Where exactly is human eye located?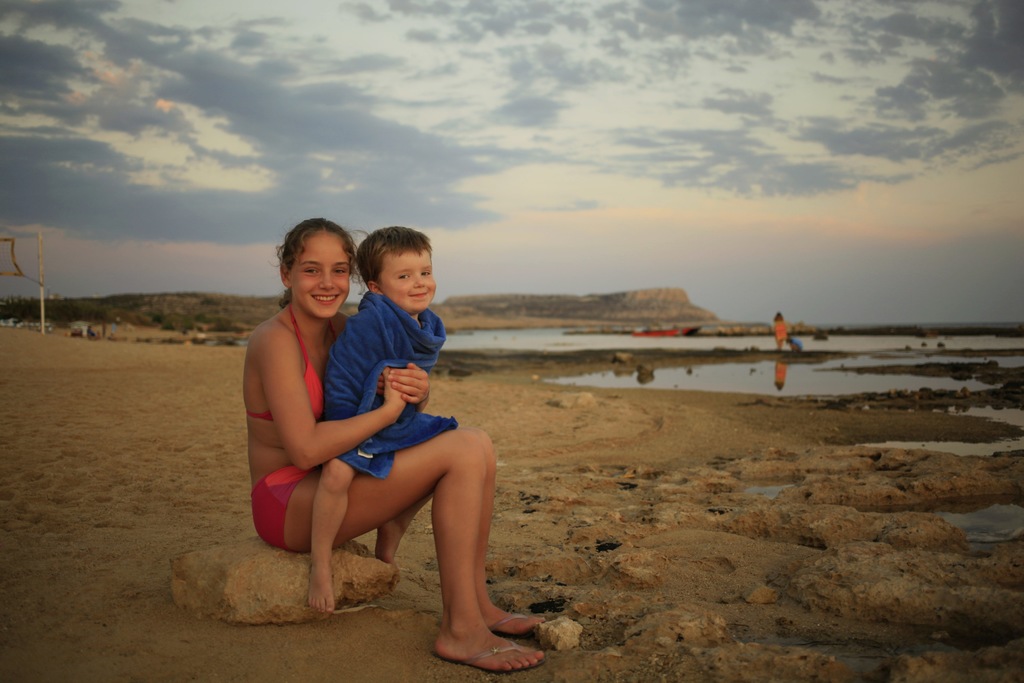
Its bounding box is <region>301, 267, 321, 276</region>.
